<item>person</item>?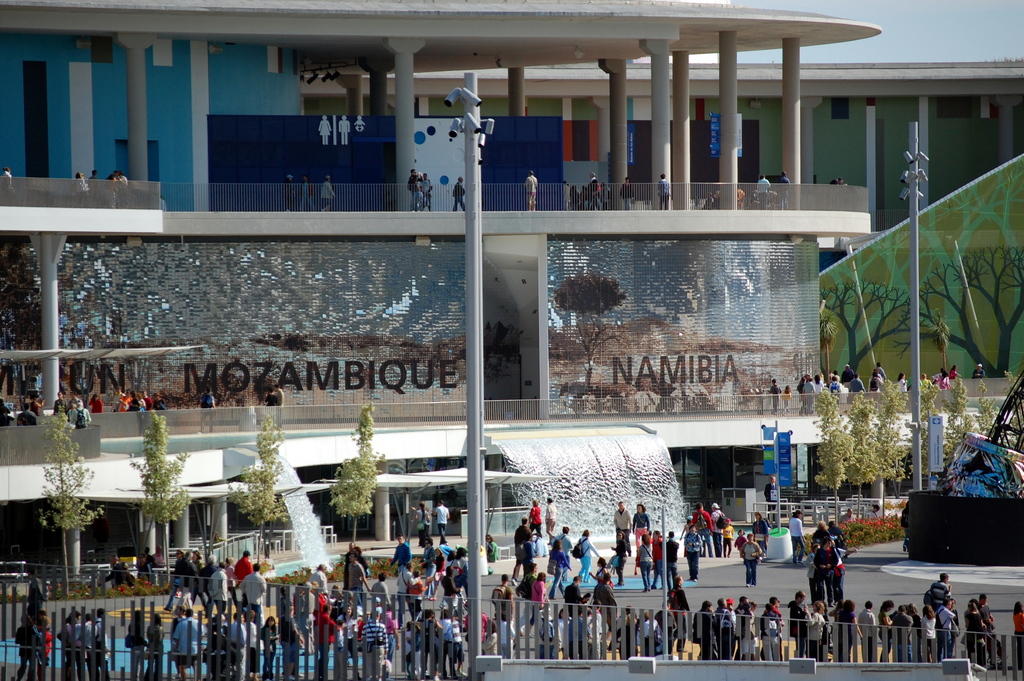
{"x1": 343, "y1": 546, "x2": 368, "y2": 590}
